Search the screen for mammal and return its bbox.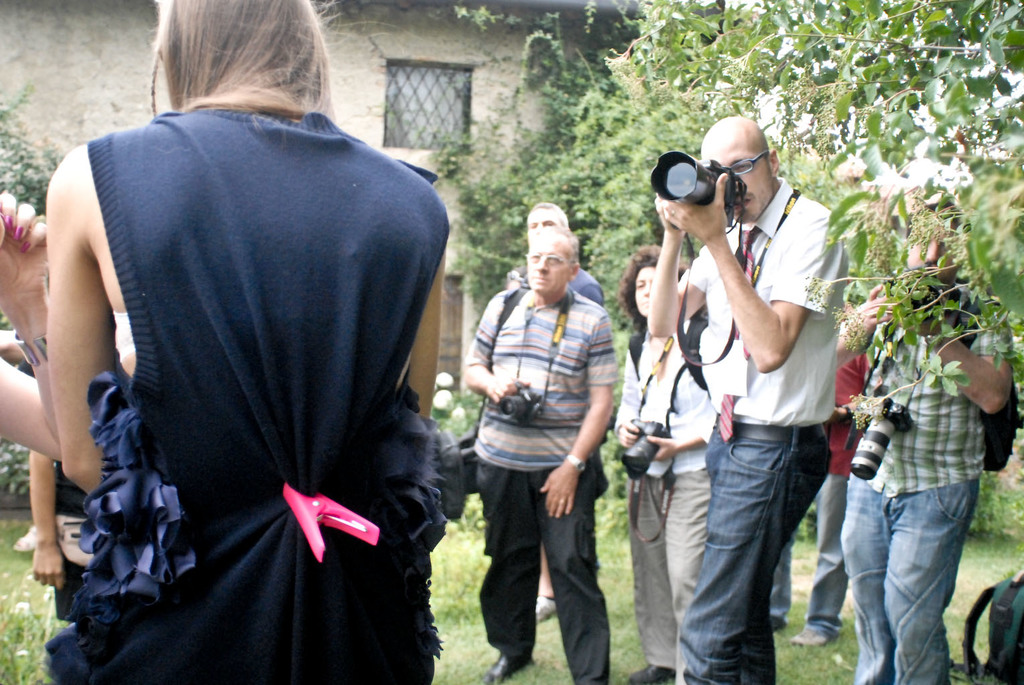
Found: (x1=41, y1=0, x2=452, y2=684).
